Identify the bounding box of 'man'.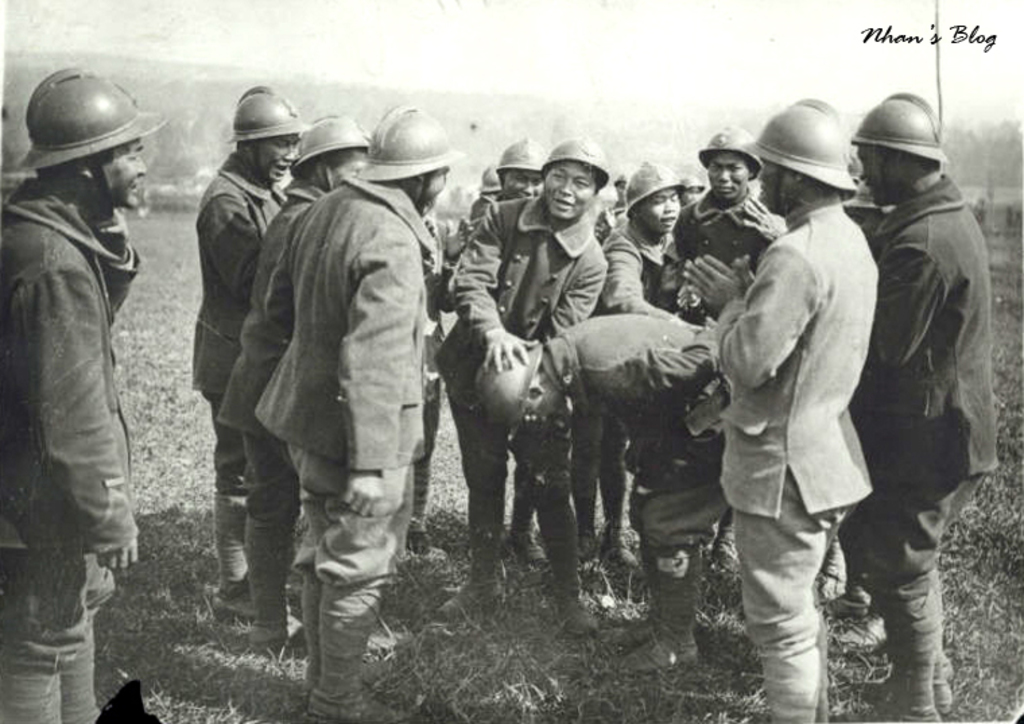
591/156/693/320.
